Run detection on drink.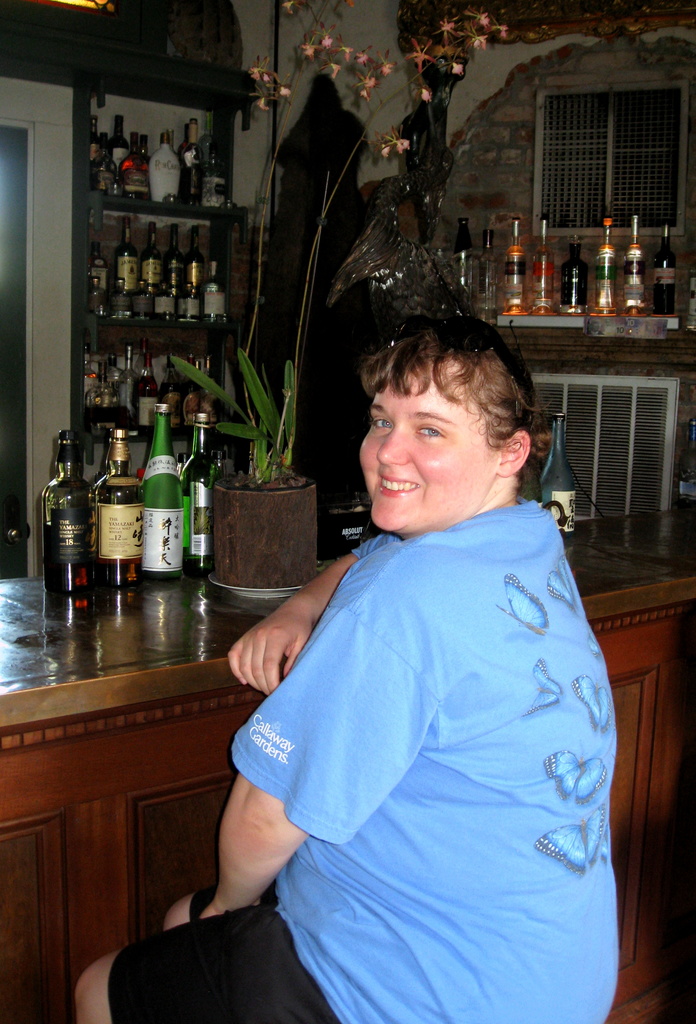
Result: <box>139,348,154,436</box>.
